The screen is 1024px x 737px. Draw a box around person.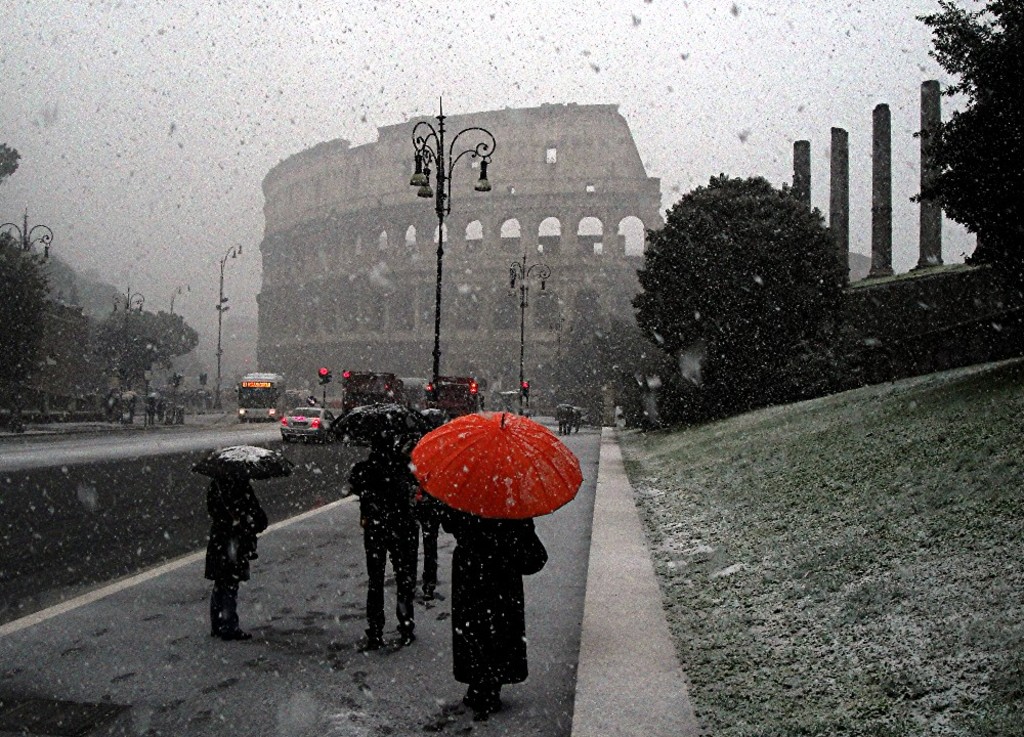
<box>573,408,584,431</box>.
